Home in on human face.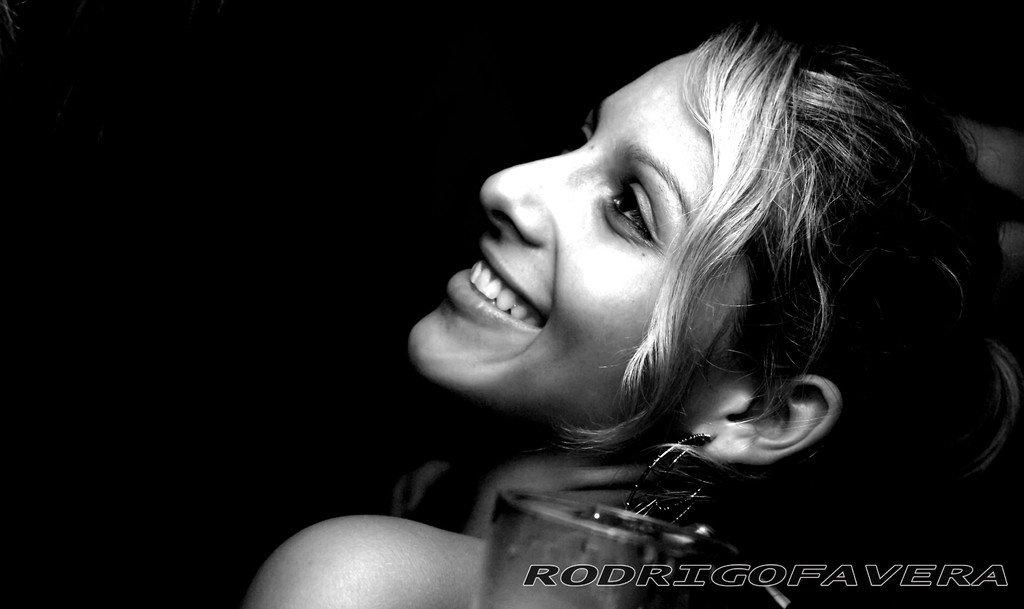
Homed in at {"x1": 410, "y1": 51, "x2": 752, "y2": 390}.
